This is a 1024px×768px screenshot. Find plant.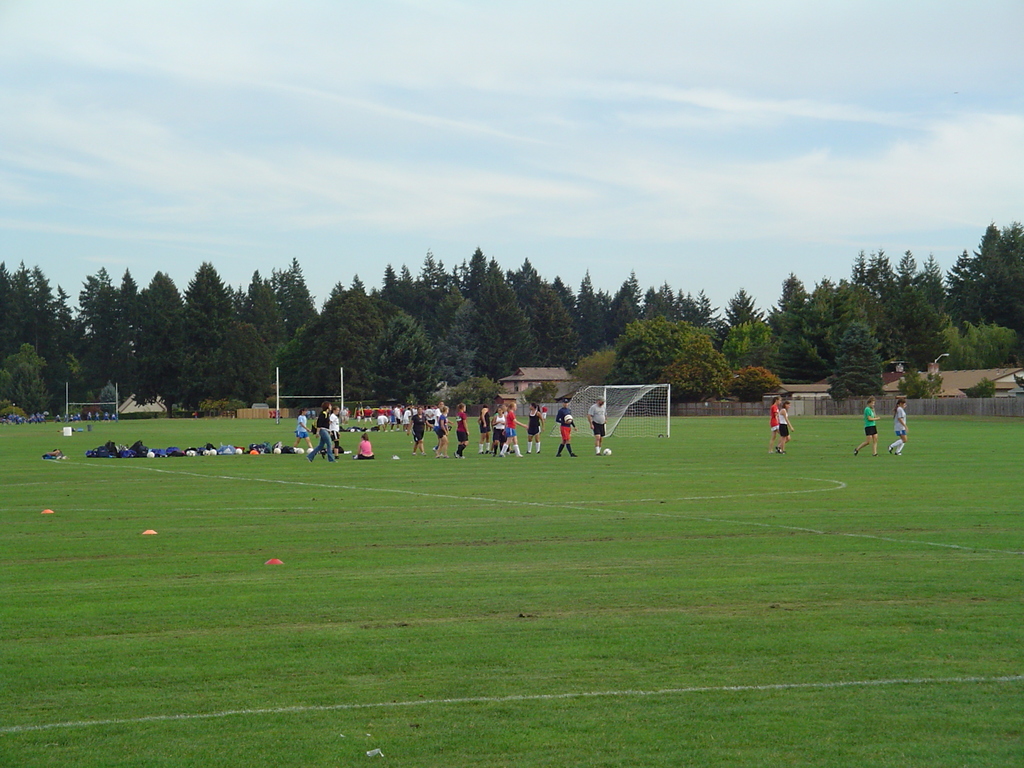
Bounding box: region(454, 373, 508, 410).
